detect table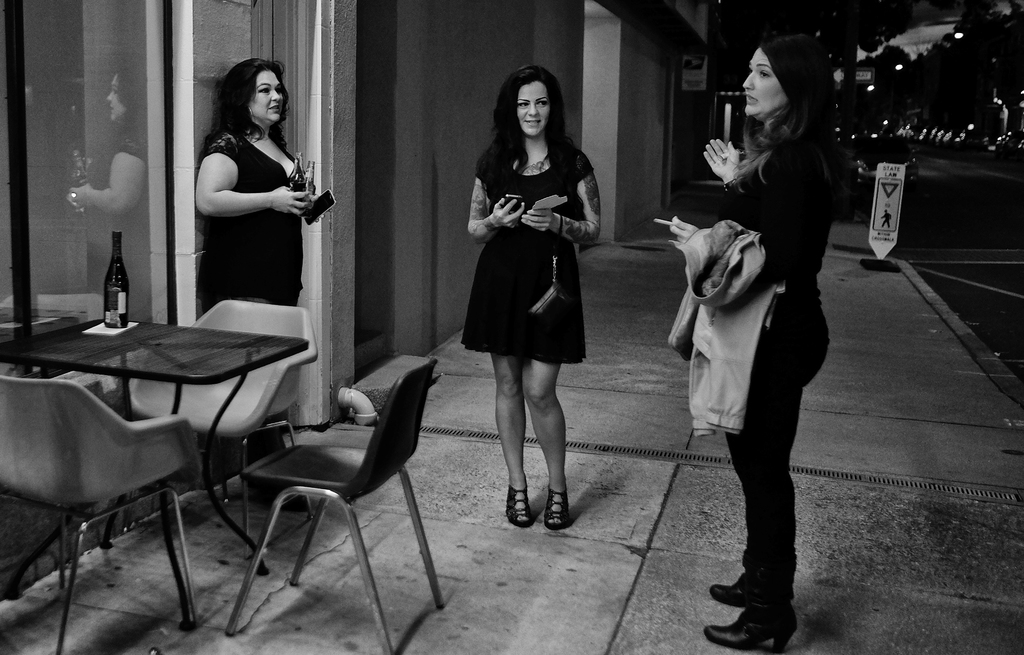
crop(0, 300, 313, 583)
